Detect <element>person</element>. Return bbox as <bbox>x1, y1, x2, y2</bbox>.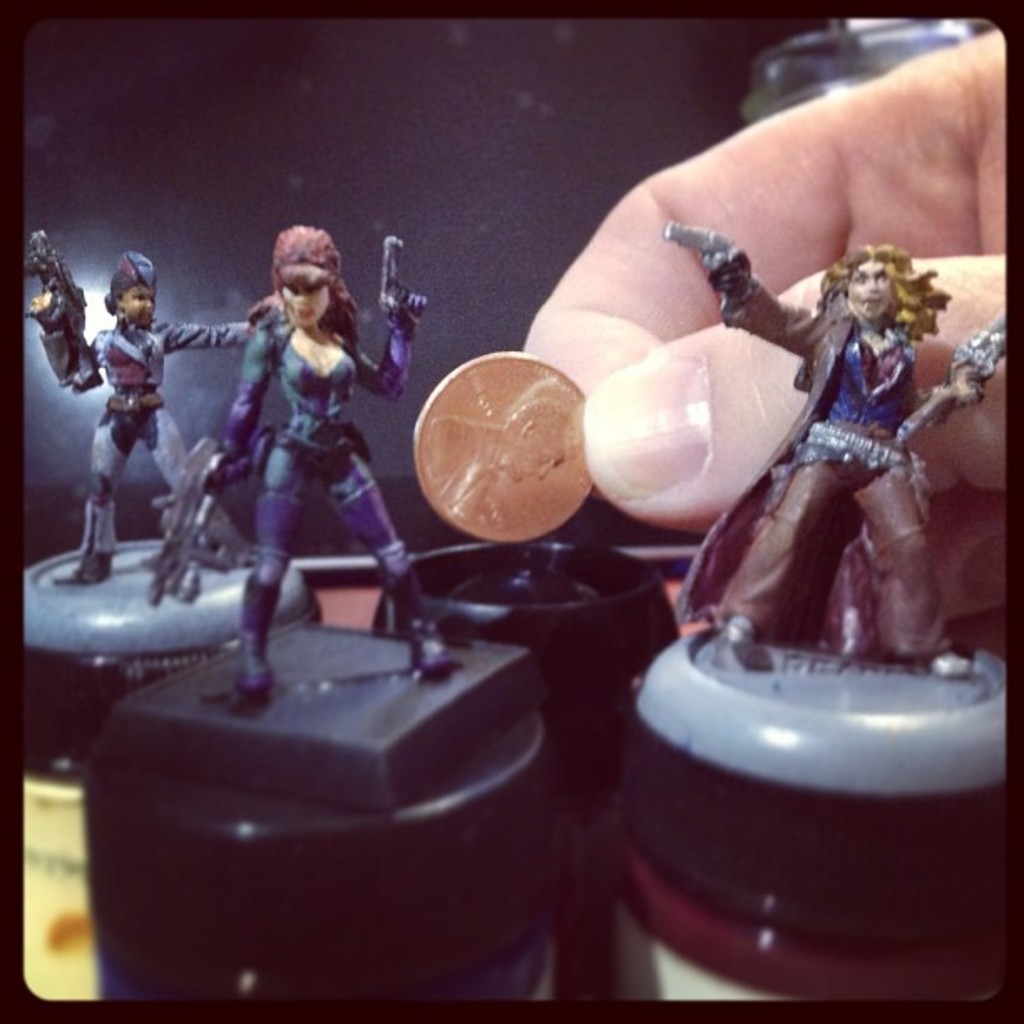
<bbox>214, 212, 447, 703</bbox>.
